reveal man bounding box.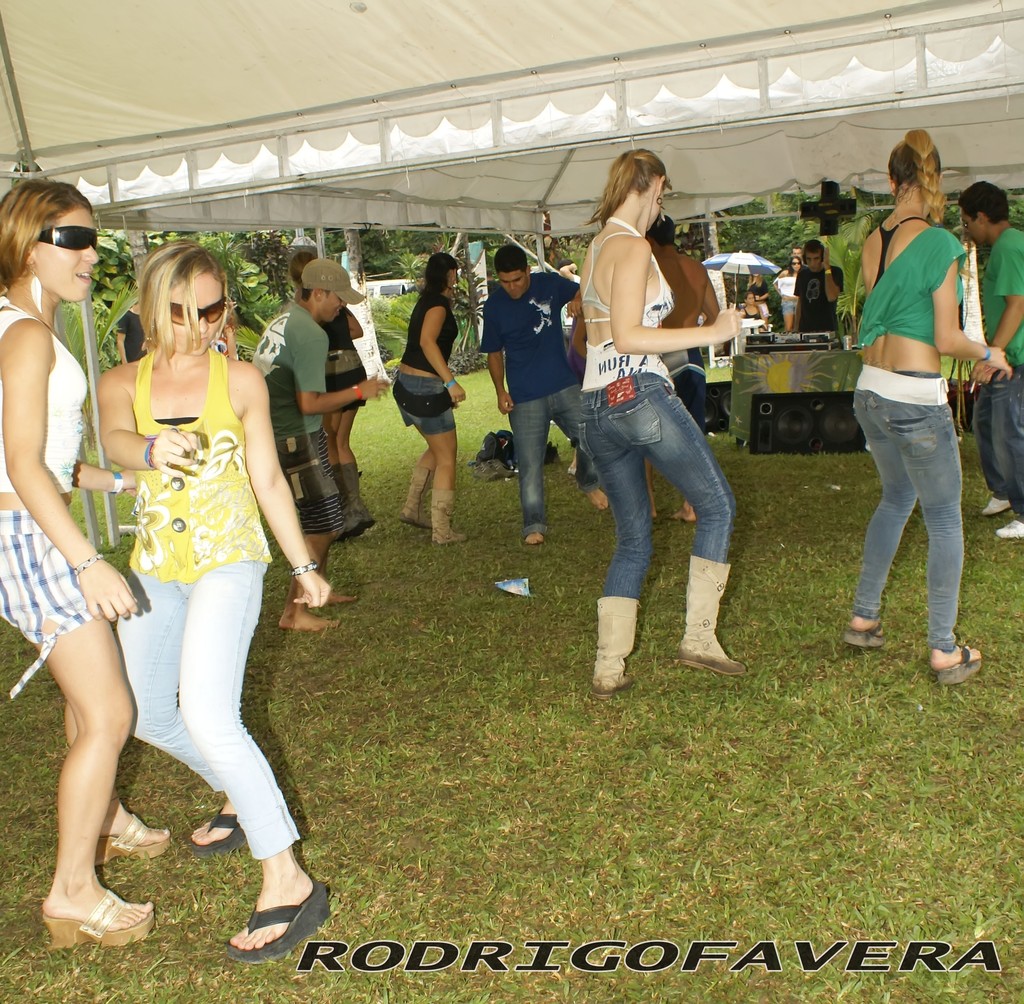
Revealed: (left=782, top=244, right=804, bottom=275).
